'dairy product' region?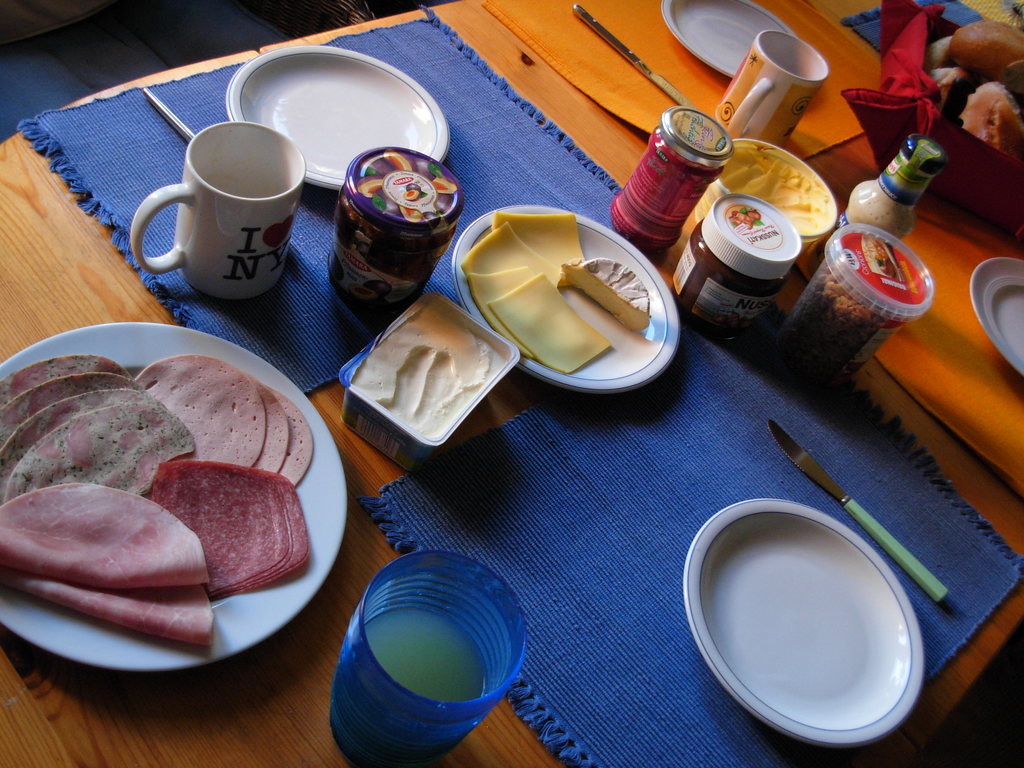
(x1=468, y1=221, x2=554, y2=276)
